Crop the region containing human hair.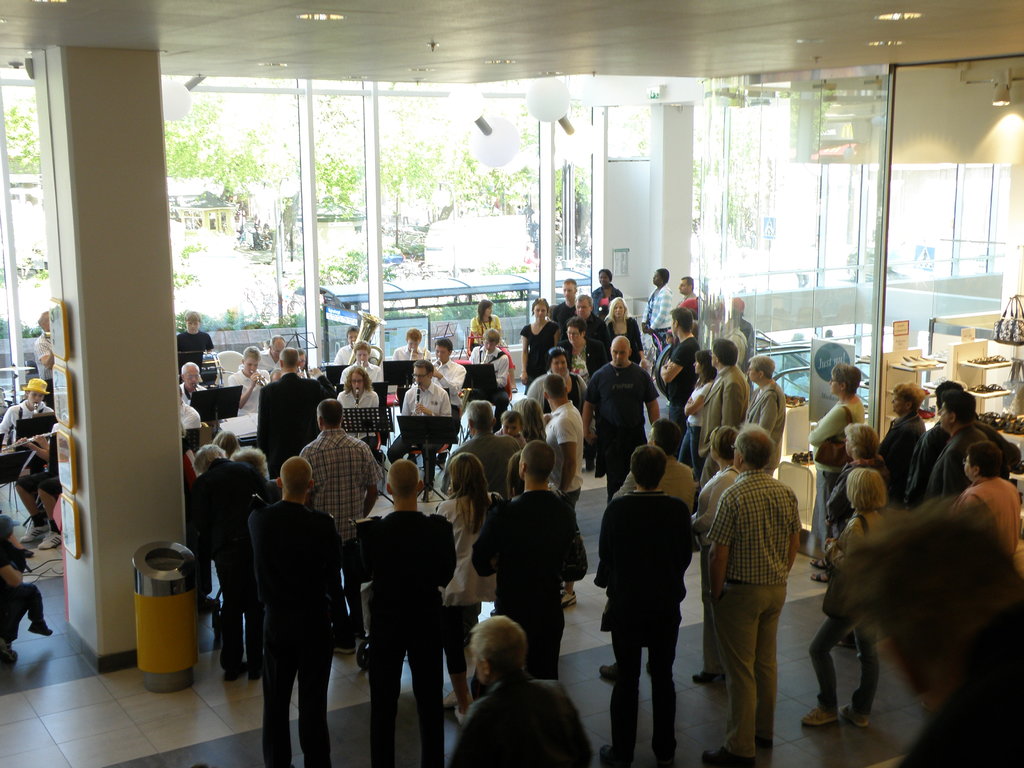
Crop region: bbox=(692, 349, 717, 381).
